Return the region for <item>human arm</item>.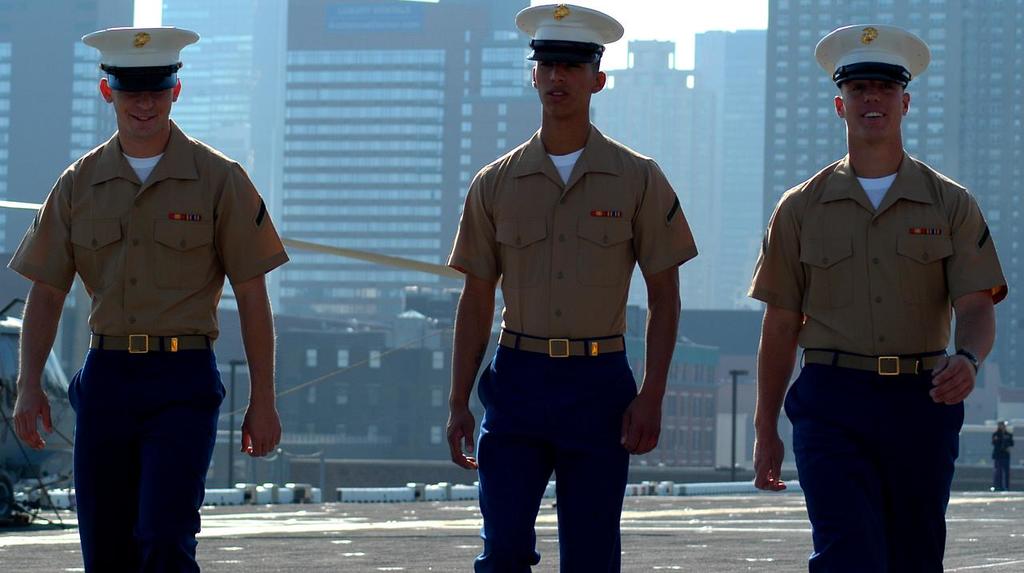
BBox(744, 194, 808, 493).
